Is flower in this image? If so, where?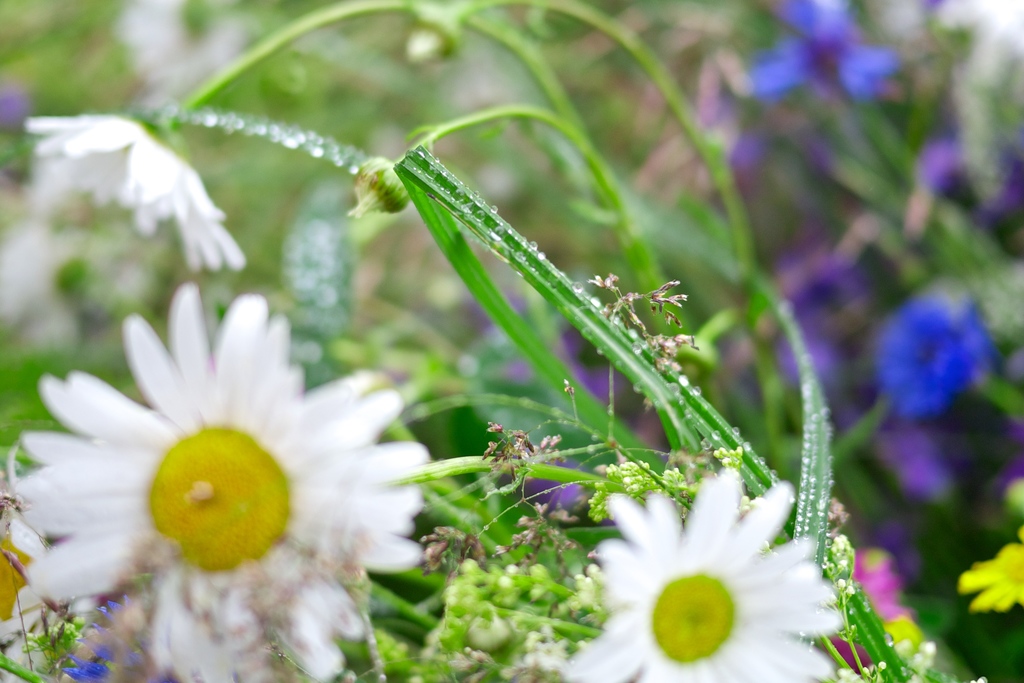
Yes, at bbox(961, 539, 1023, 620).
